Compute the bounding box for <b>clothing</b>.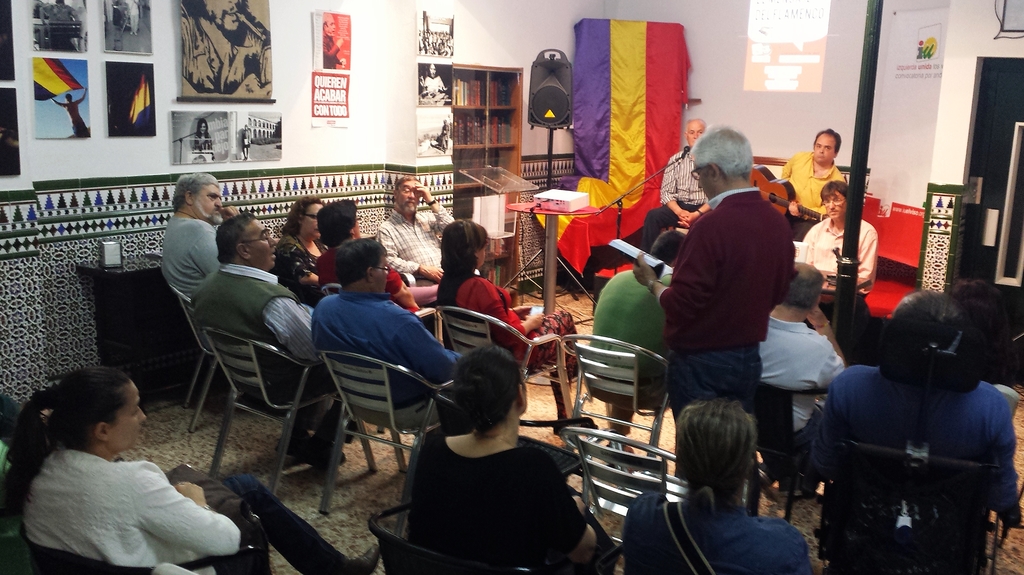
397 454 594 574.
